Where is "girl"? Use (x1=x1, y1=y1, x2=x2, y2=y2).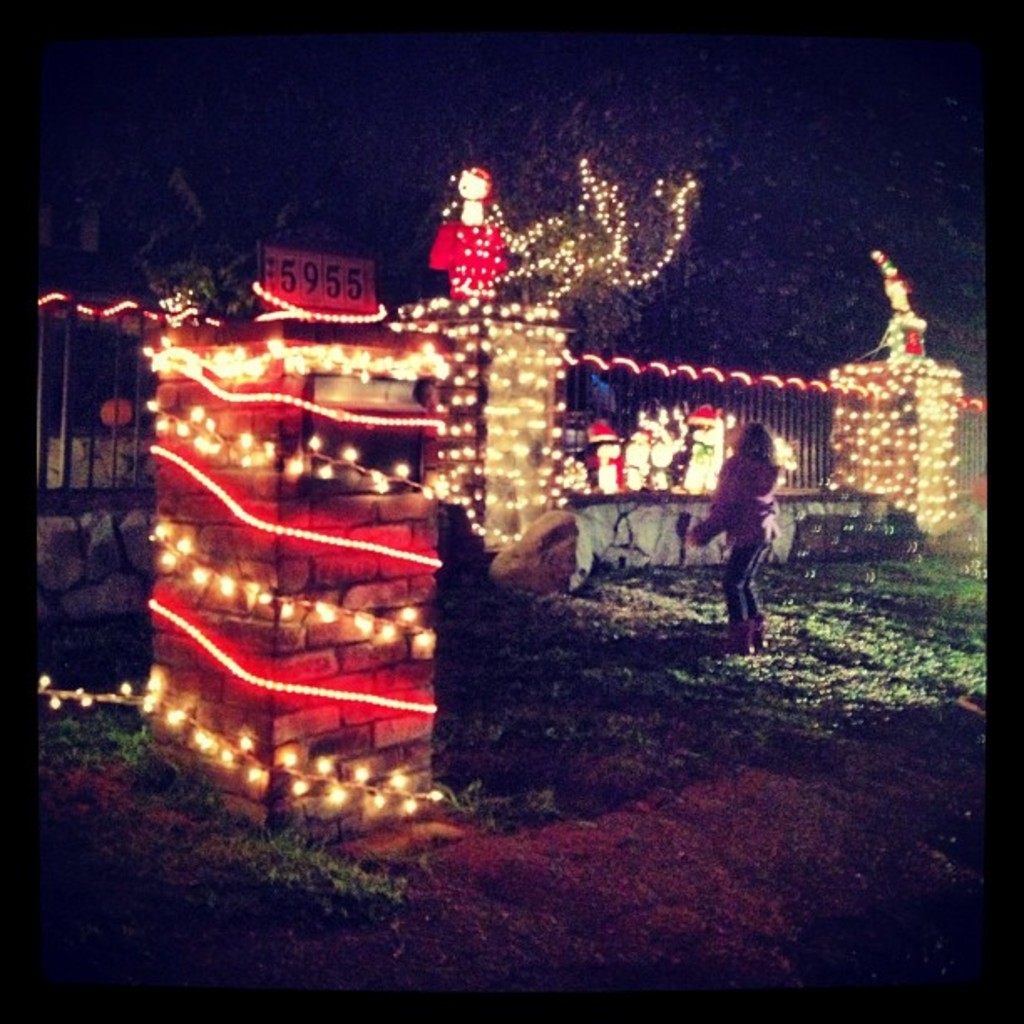
(x1=683, y1=417, x2=795, y2=658).
